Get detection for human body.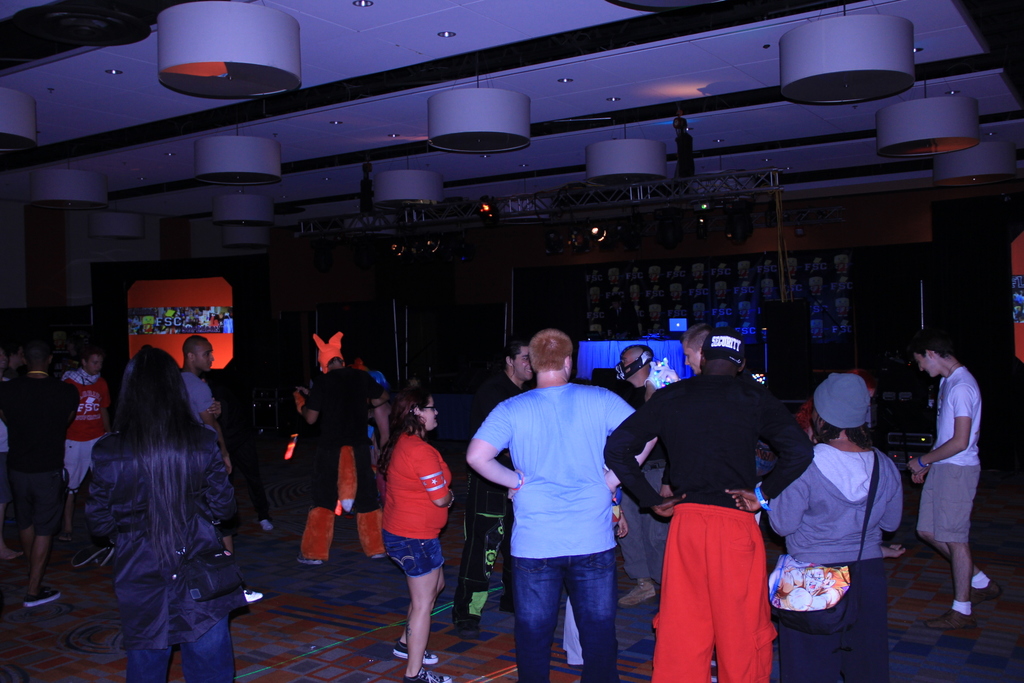
Detection: left=605, top=366, right=814, bottom=682.
